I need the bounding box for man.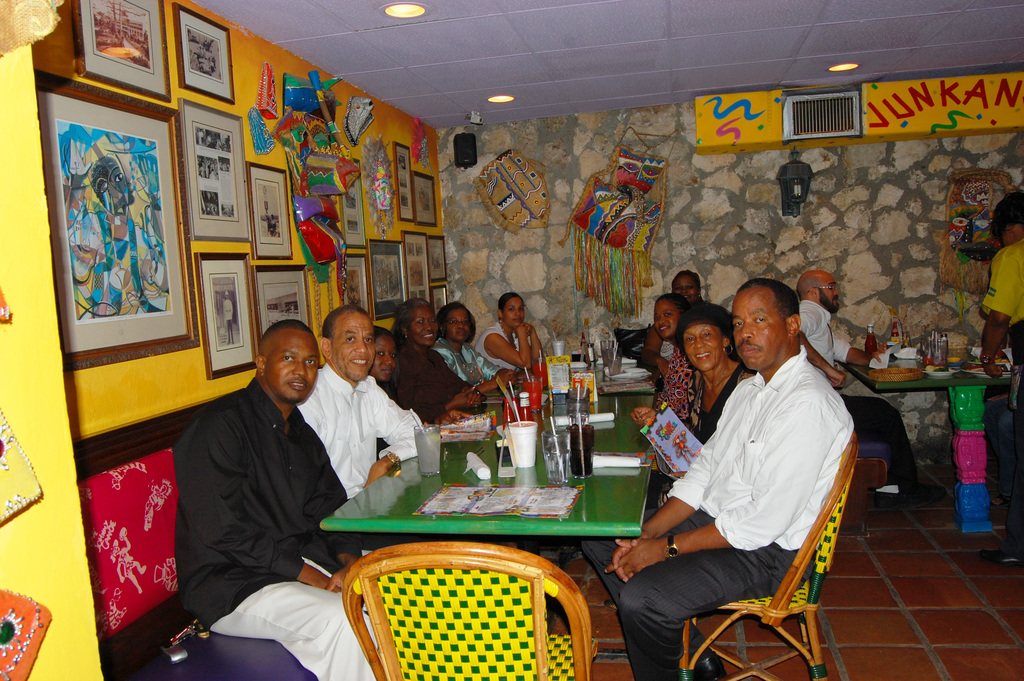
Here it is: select_region(612, 281, 857, 680).
